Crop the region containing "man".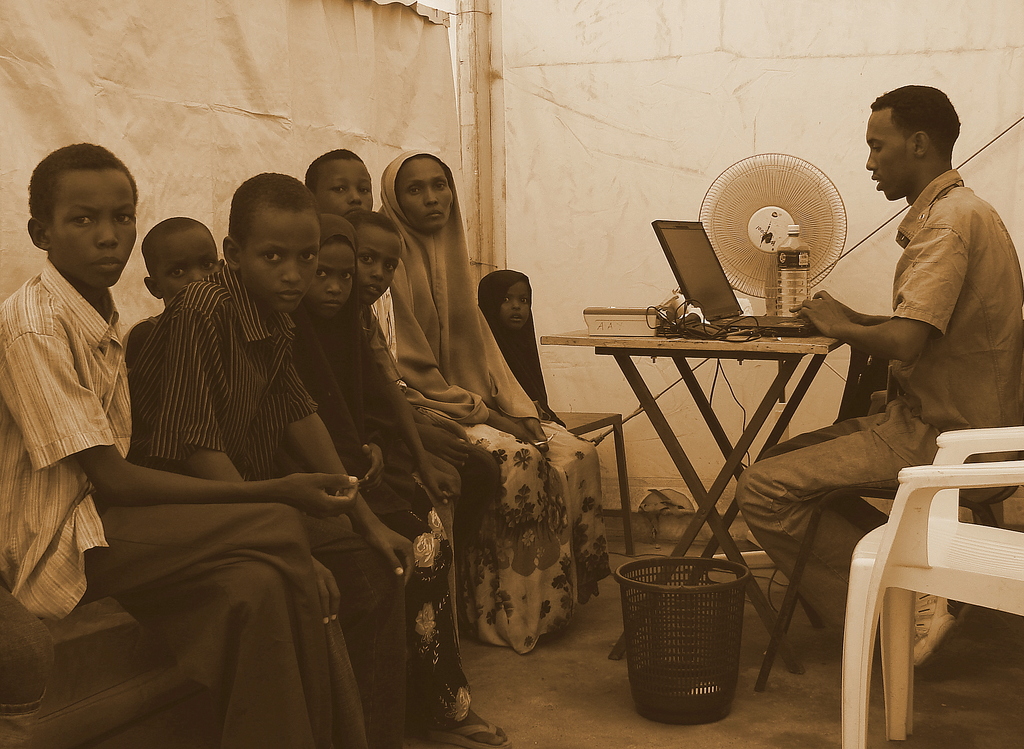
Crop region: 738/83/1023/658.
